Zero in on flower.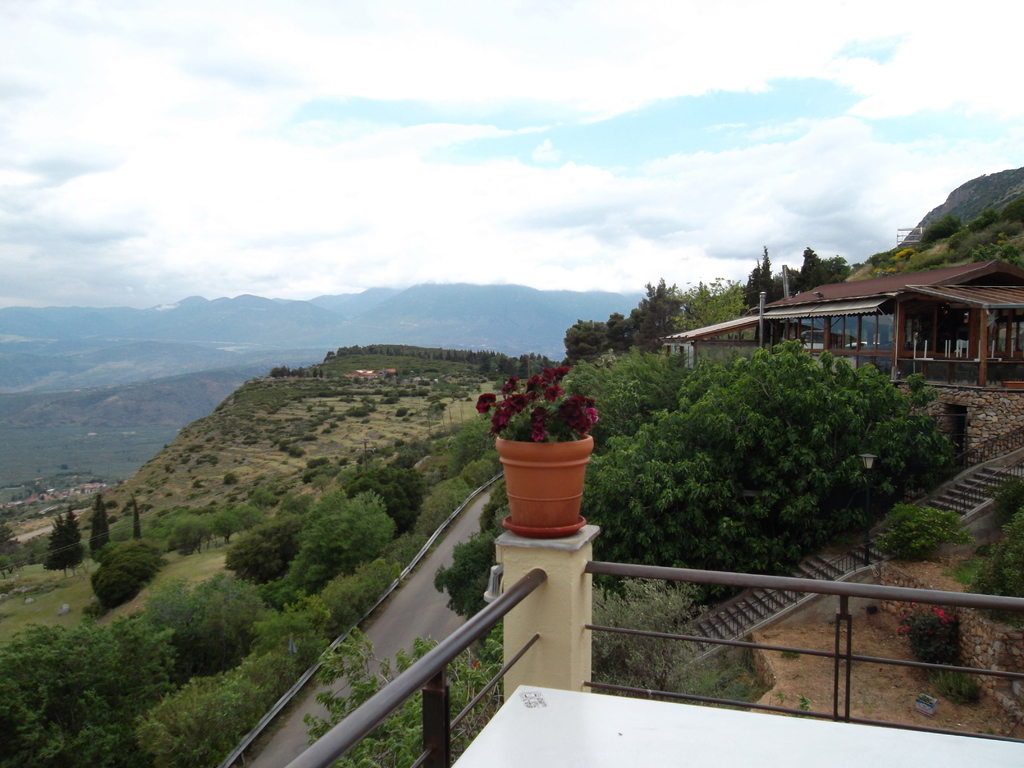
Zeroed in: (934, 608, 945, 619).
